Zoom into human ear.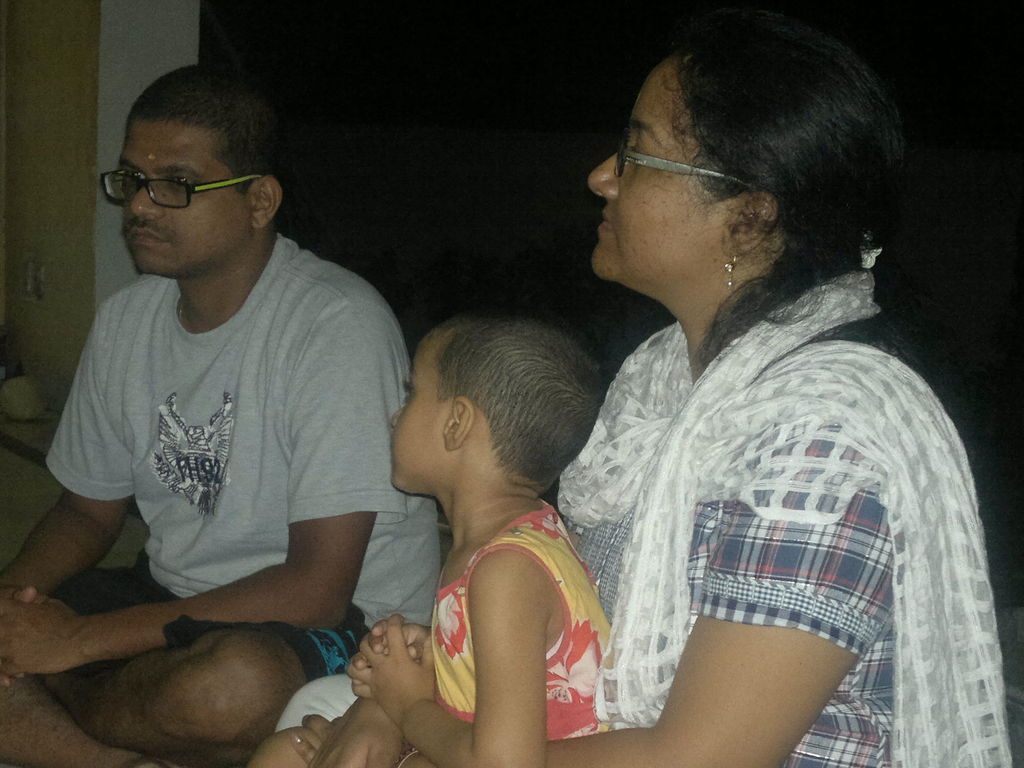
Zoom target: (252,175,282,229).
